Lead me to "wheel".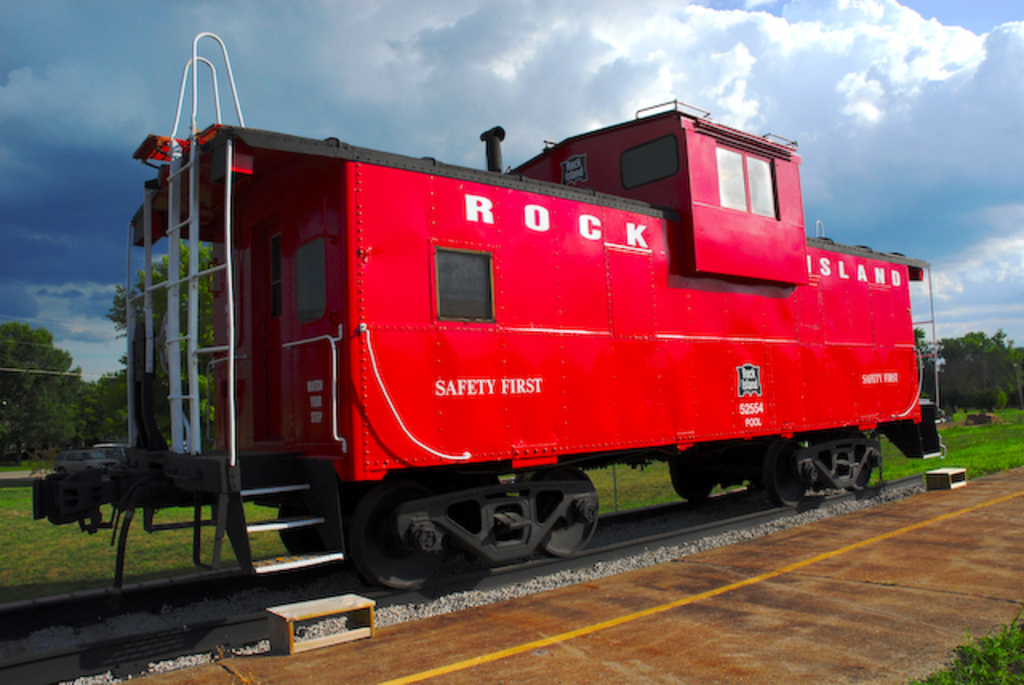
Lead to 851/451/875/488.
